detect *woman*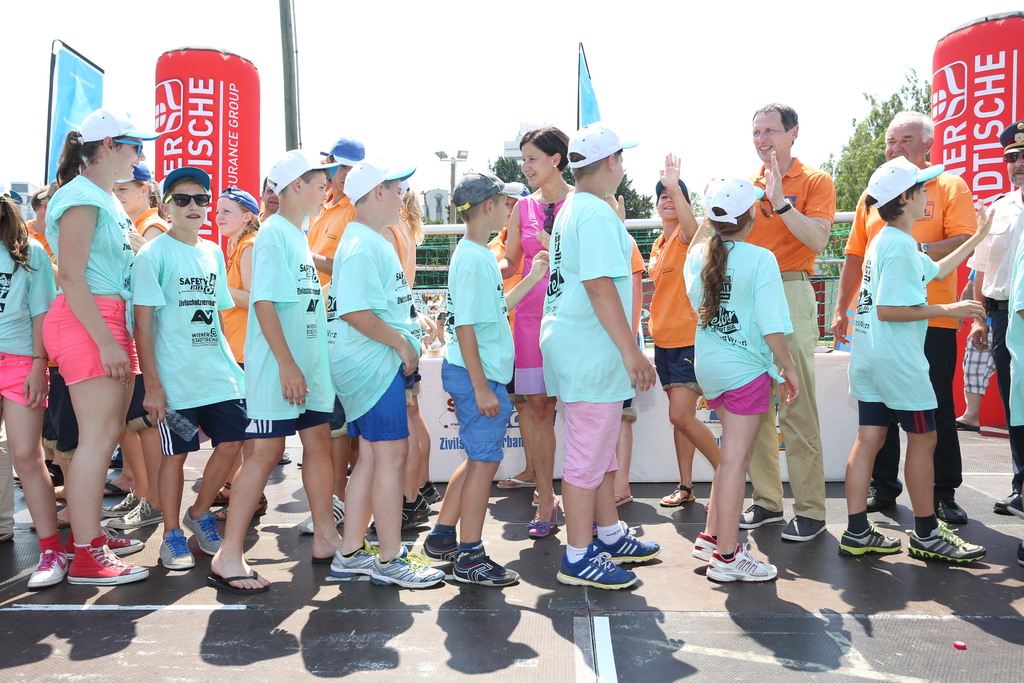
496,129,579,537
